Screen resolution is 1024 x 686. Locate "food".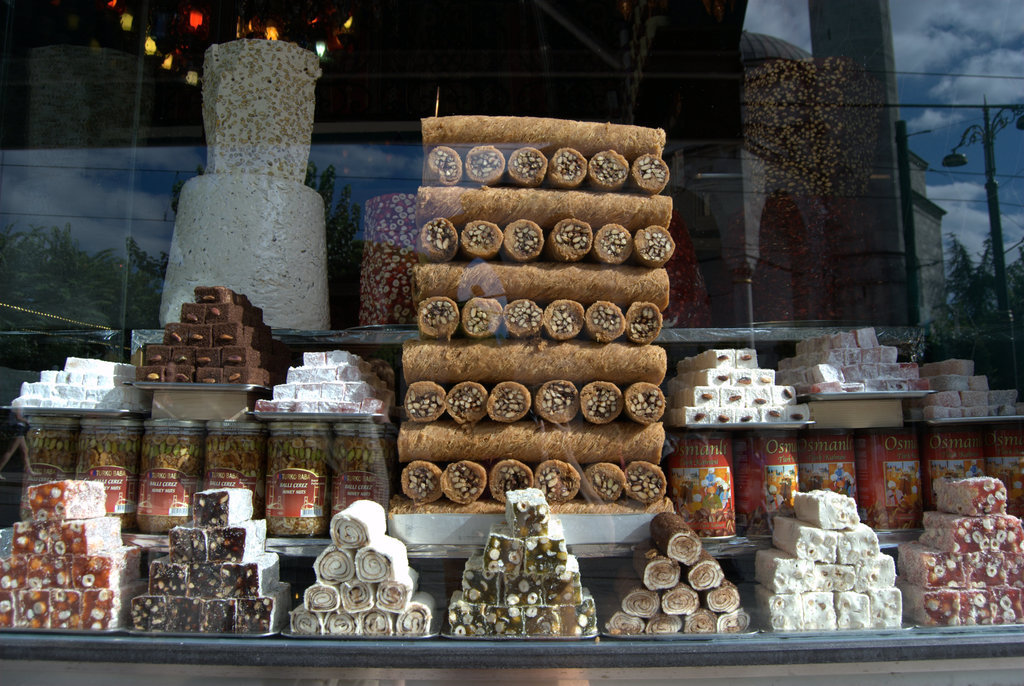
(left=752, top=486, right=902, bottom=629).
